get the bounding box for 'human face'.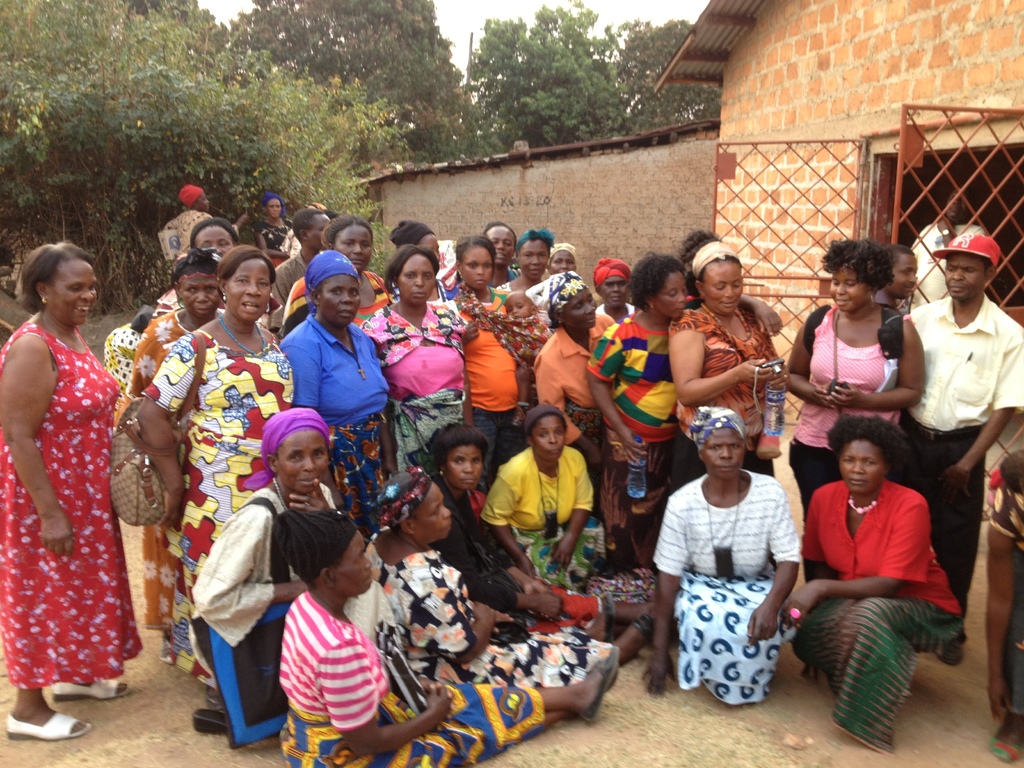
select_region(537, 418, 567, 461).
